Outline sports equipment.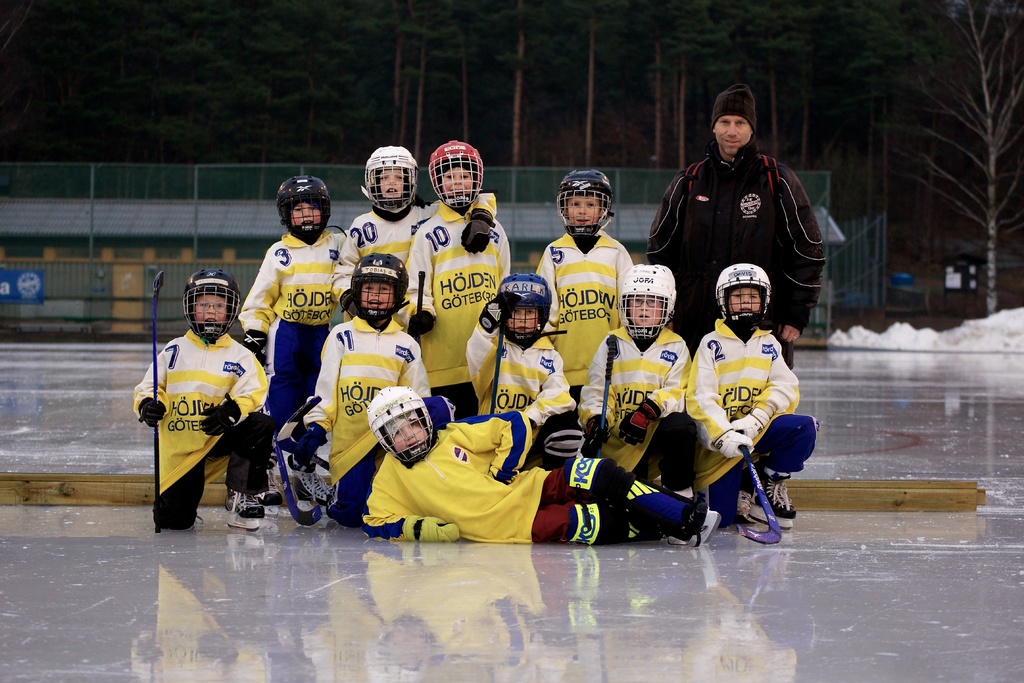
Outline: [x1=202, y1=390, x2=243, y2=436].
